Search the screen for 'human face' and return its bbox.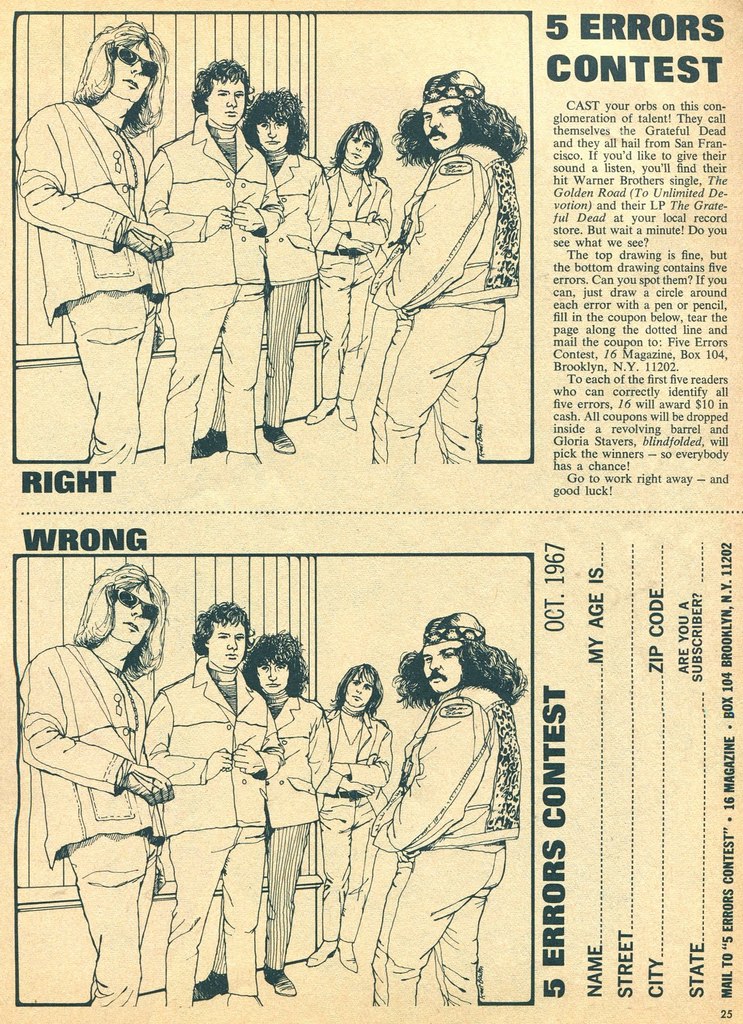
Found: bbox(116, 586, 148, 652).
